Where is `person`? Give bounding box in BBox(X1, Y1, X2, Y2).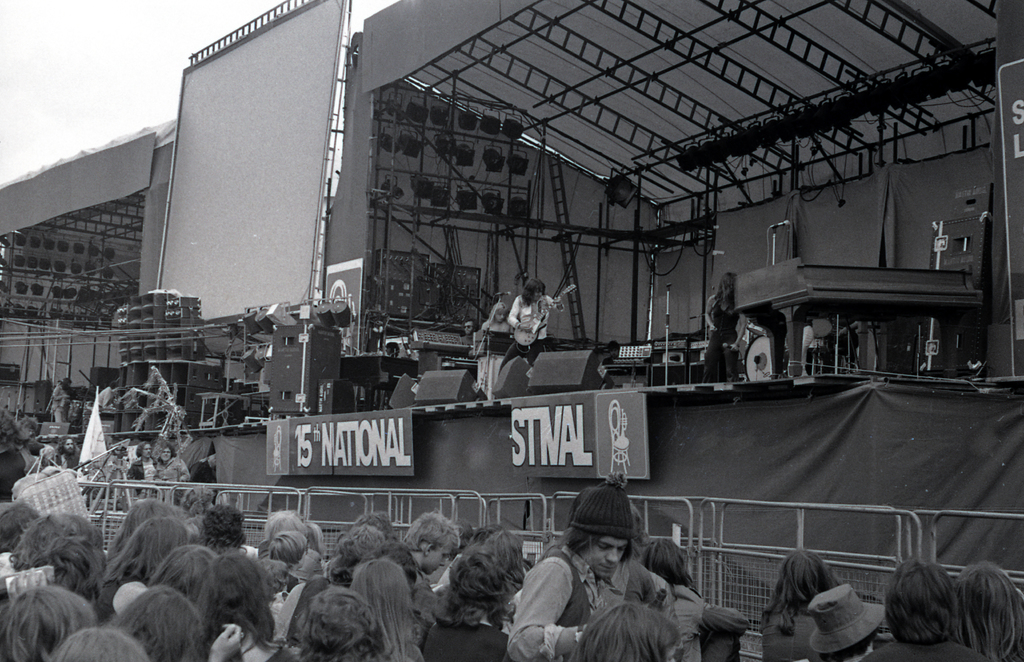
BBox(125, 440, 160, 497).
